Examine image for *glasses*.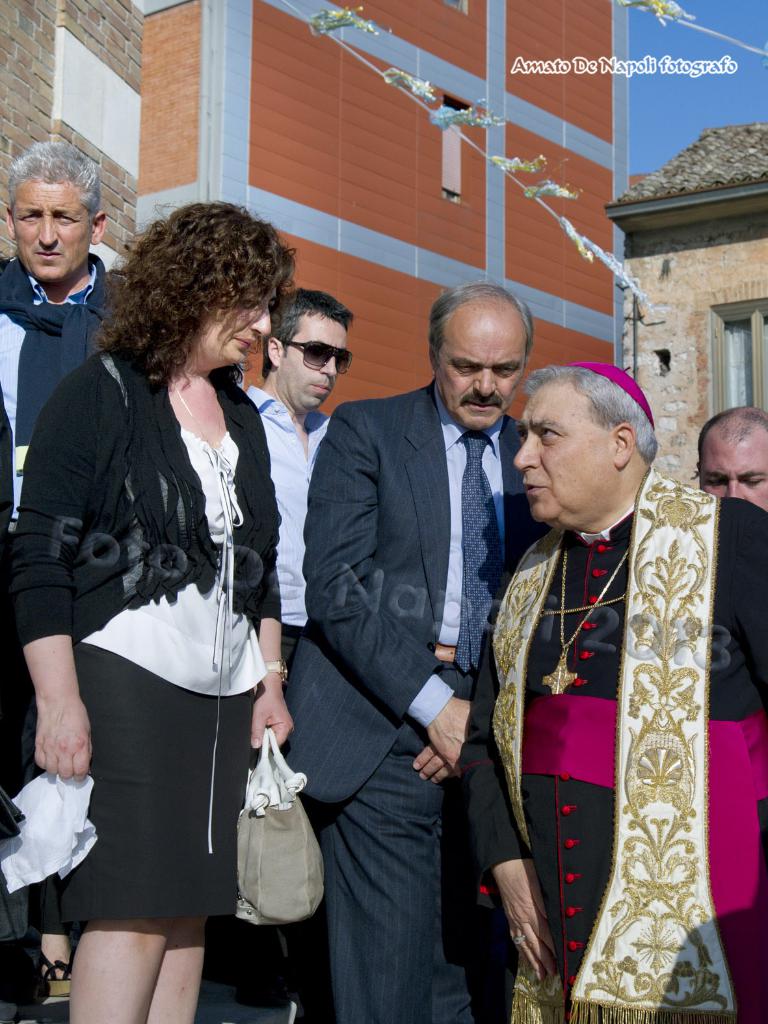
Examination result: x1=287, y1=338, x2=347, y2=373.
